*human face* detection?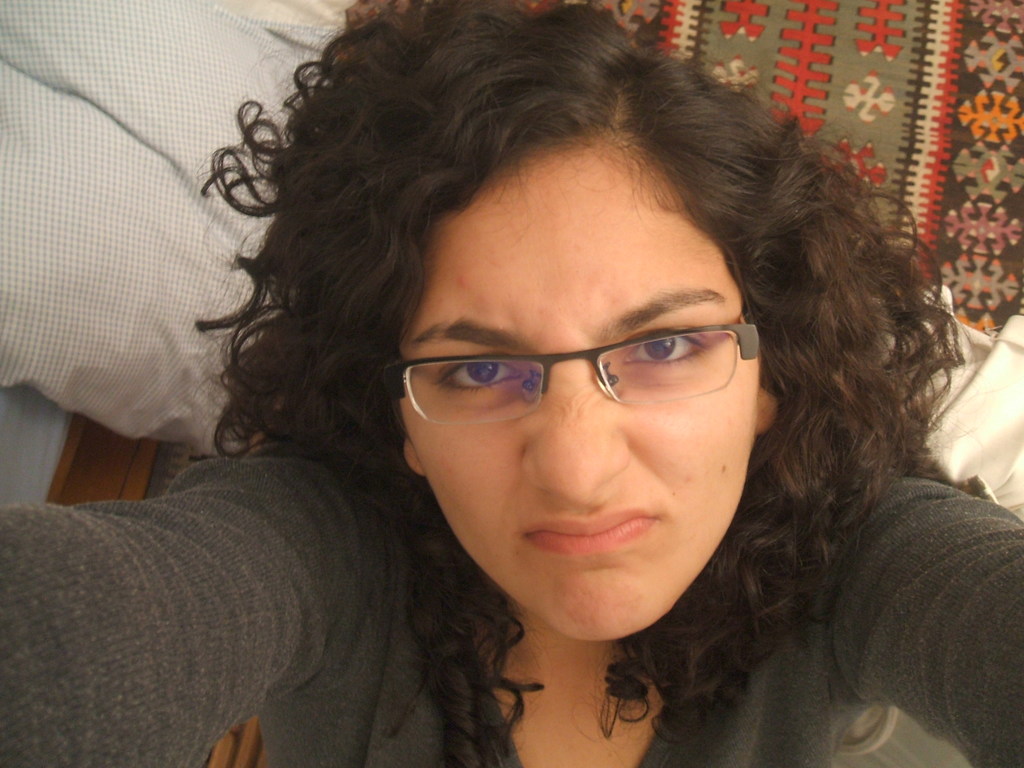
400, 135, 761, 643
